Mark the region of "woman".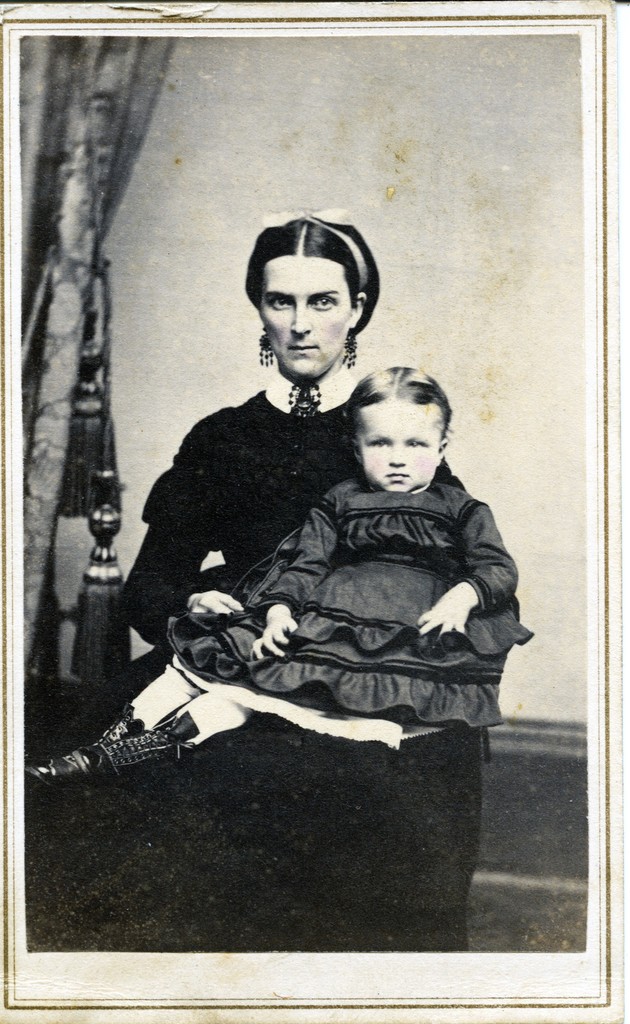
Region: [24,207,520,958].
